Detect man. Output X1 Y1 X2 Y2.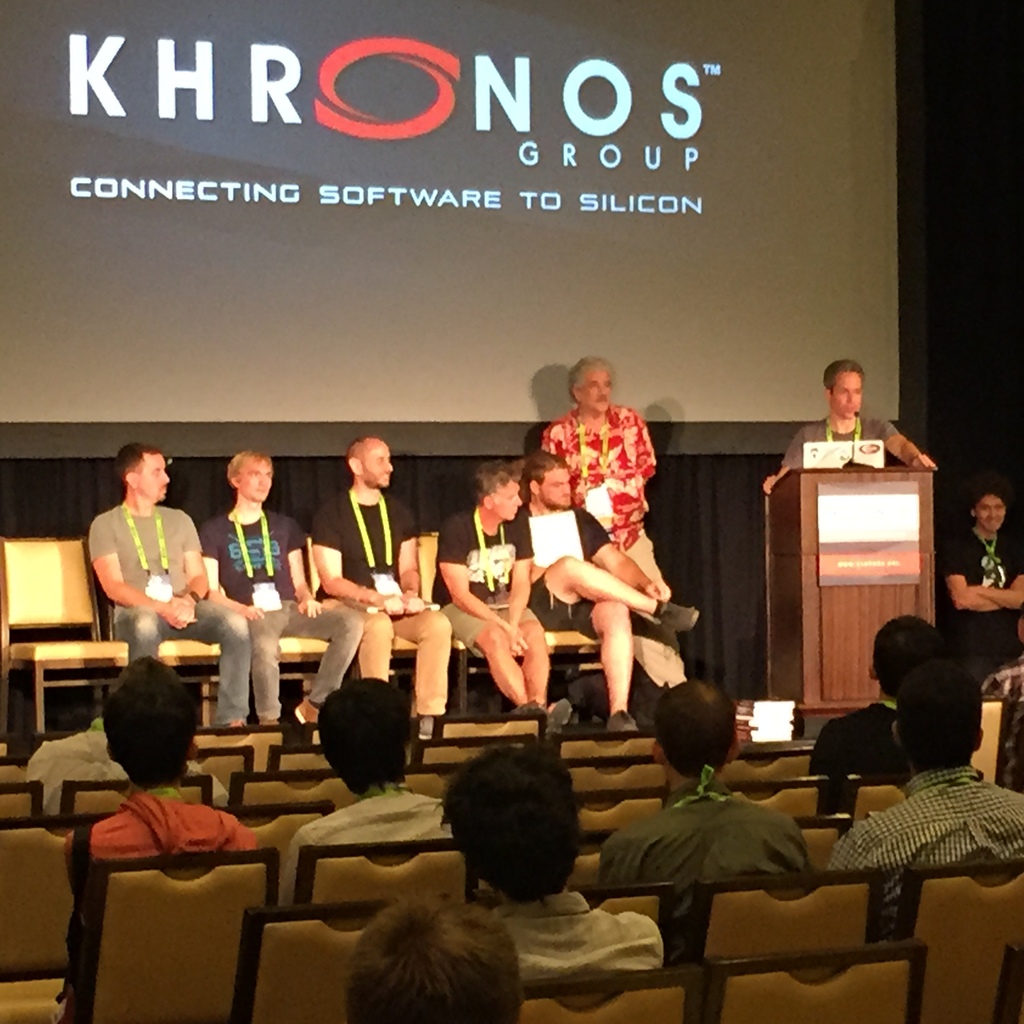
808 614 965 825.
